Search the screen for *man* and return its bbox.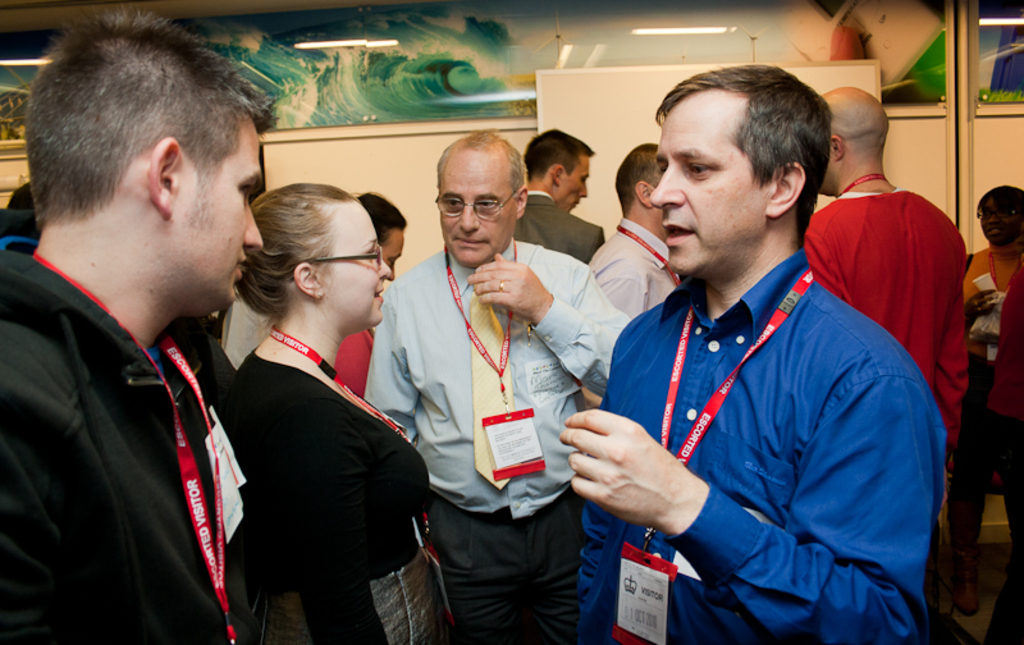
Found: box(558, 63, 957, 636).
